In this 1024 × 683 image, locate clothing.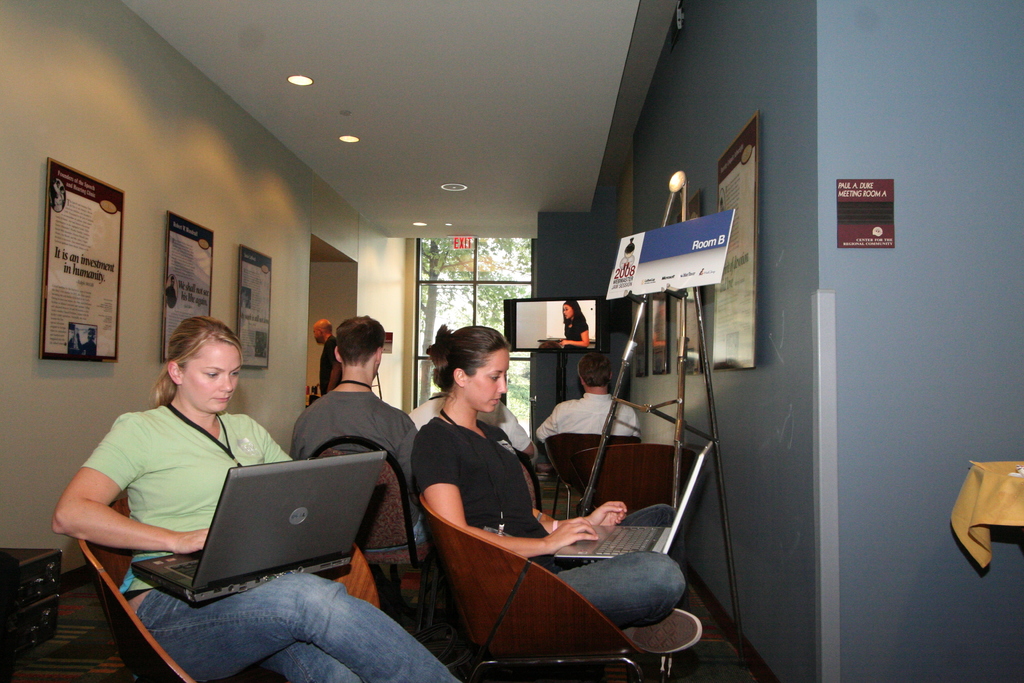
Bounding box: region(166, 287, 177, 305).
